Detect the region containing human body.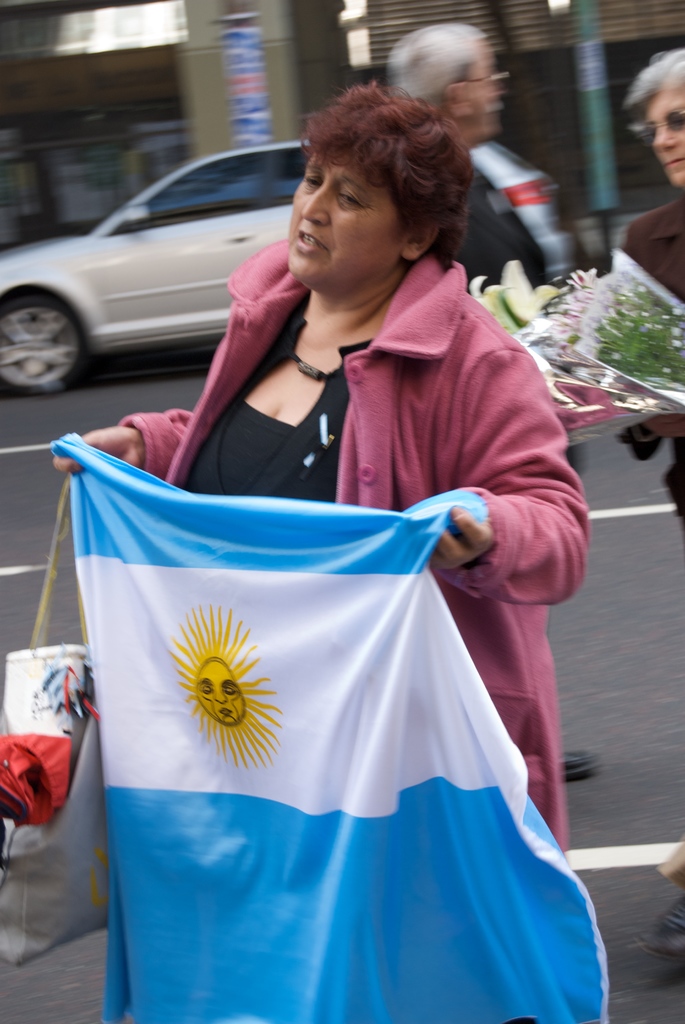
l=608, t=195, r=684, b=956.
